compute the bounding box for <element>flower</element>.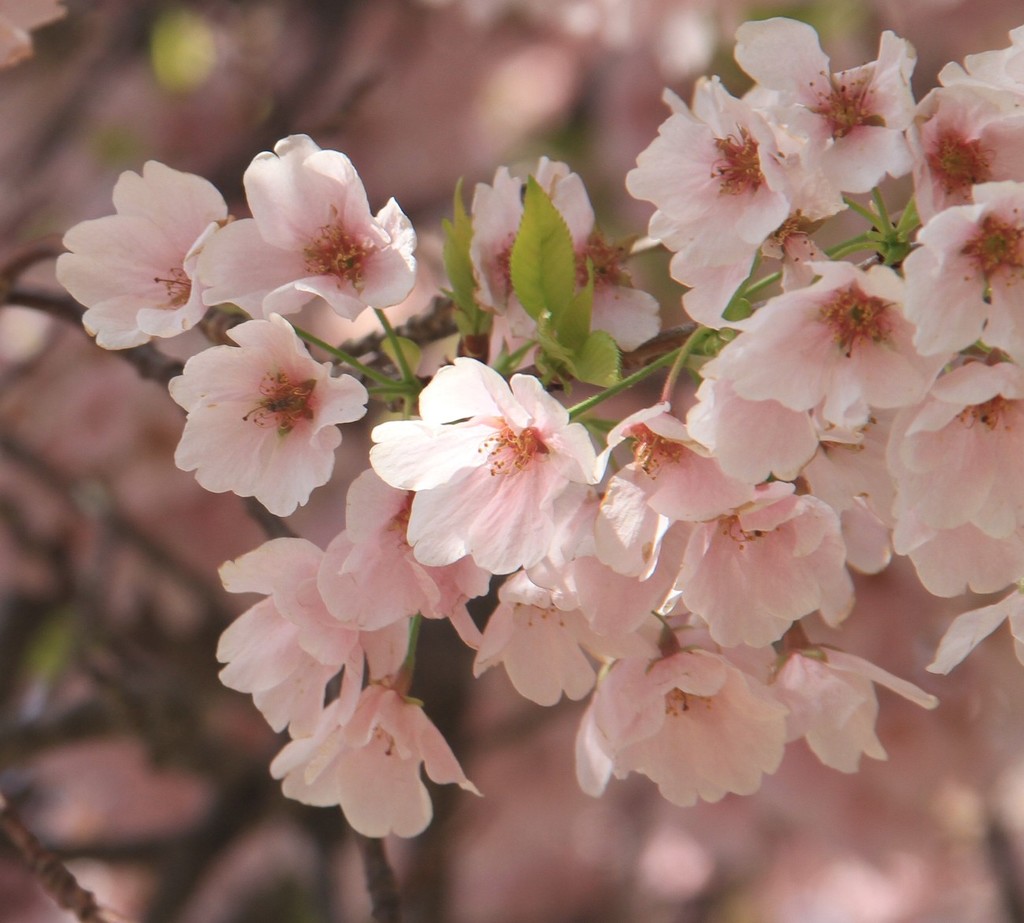
[55, 157, 231, 353].
